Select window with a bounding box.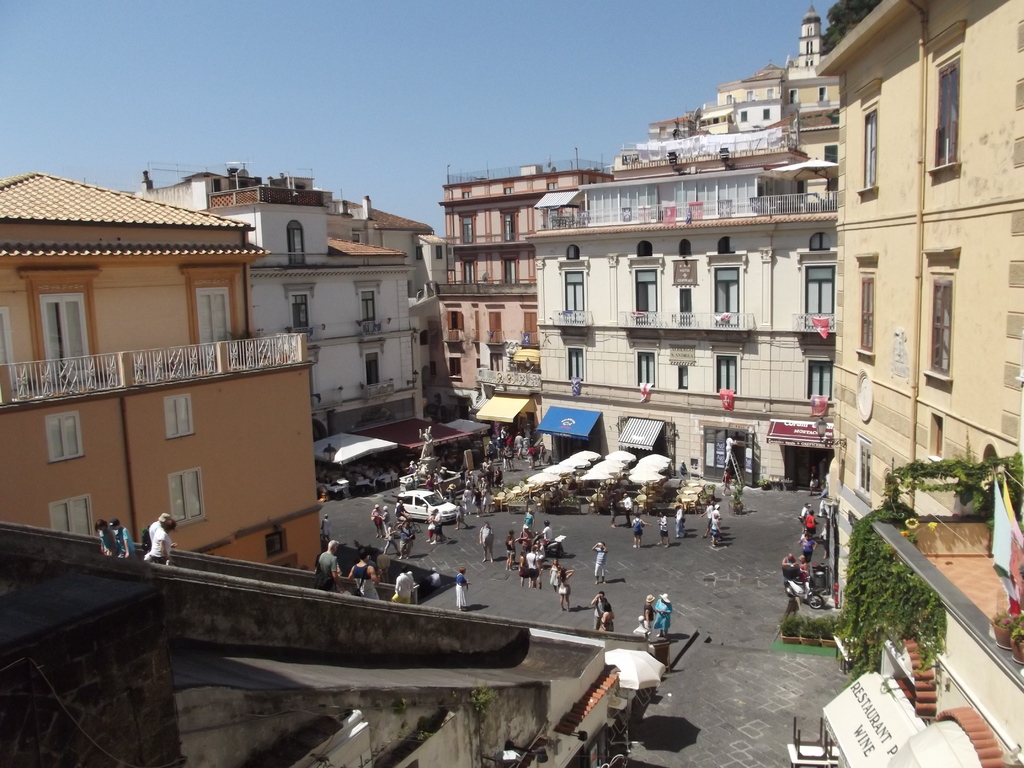
922/248/963/381.
